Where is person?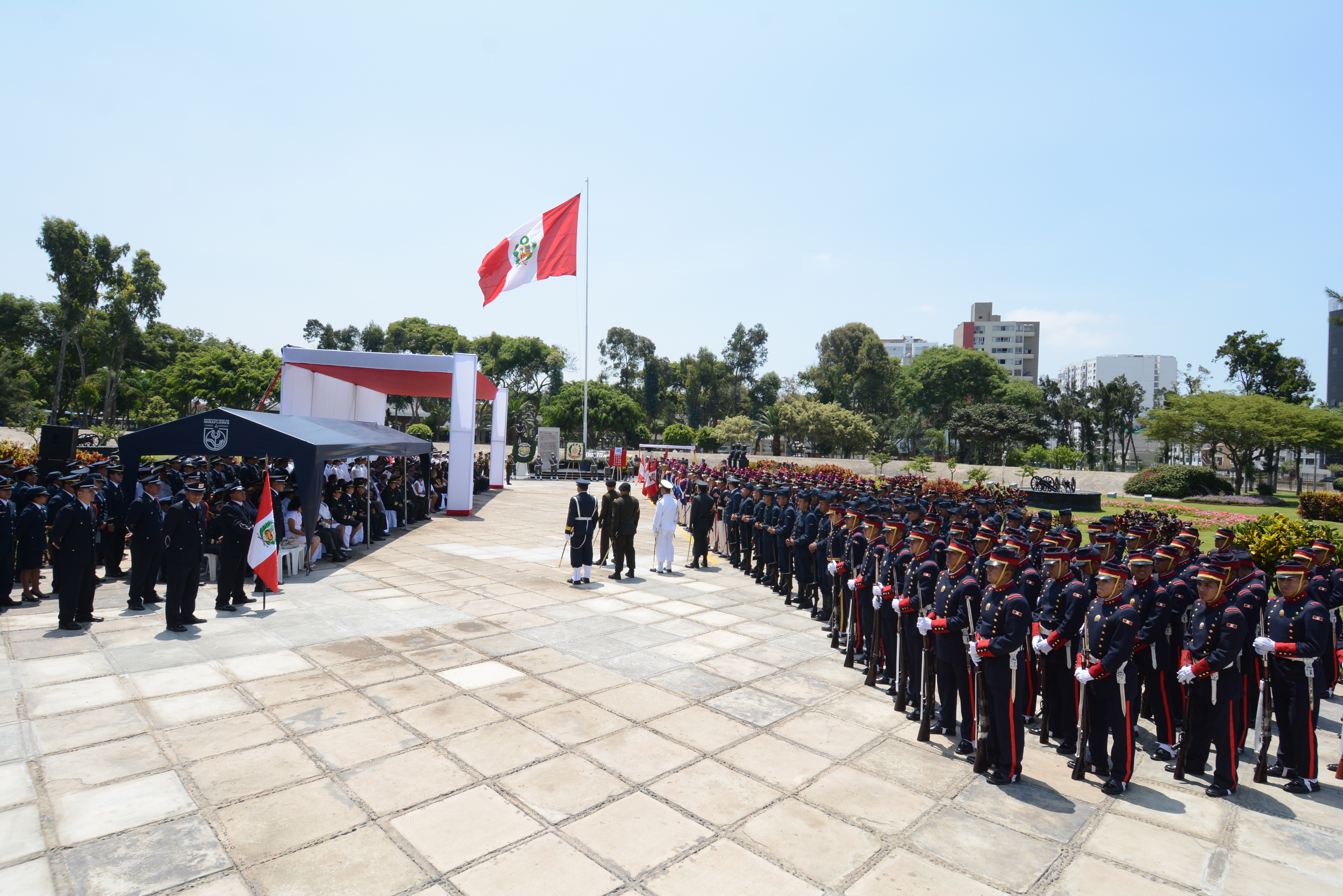
pyautogui.locateOnScreen(193, 144, 202, 171).
